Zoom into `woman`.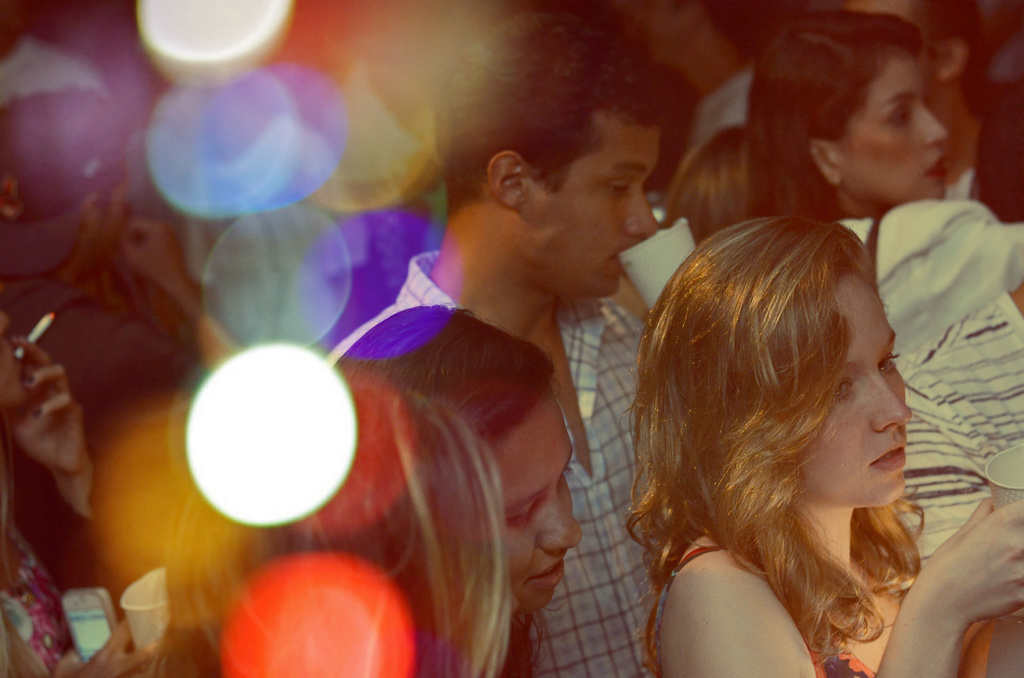
Zoom target: bbox=[623, 213, 1023, 677].
